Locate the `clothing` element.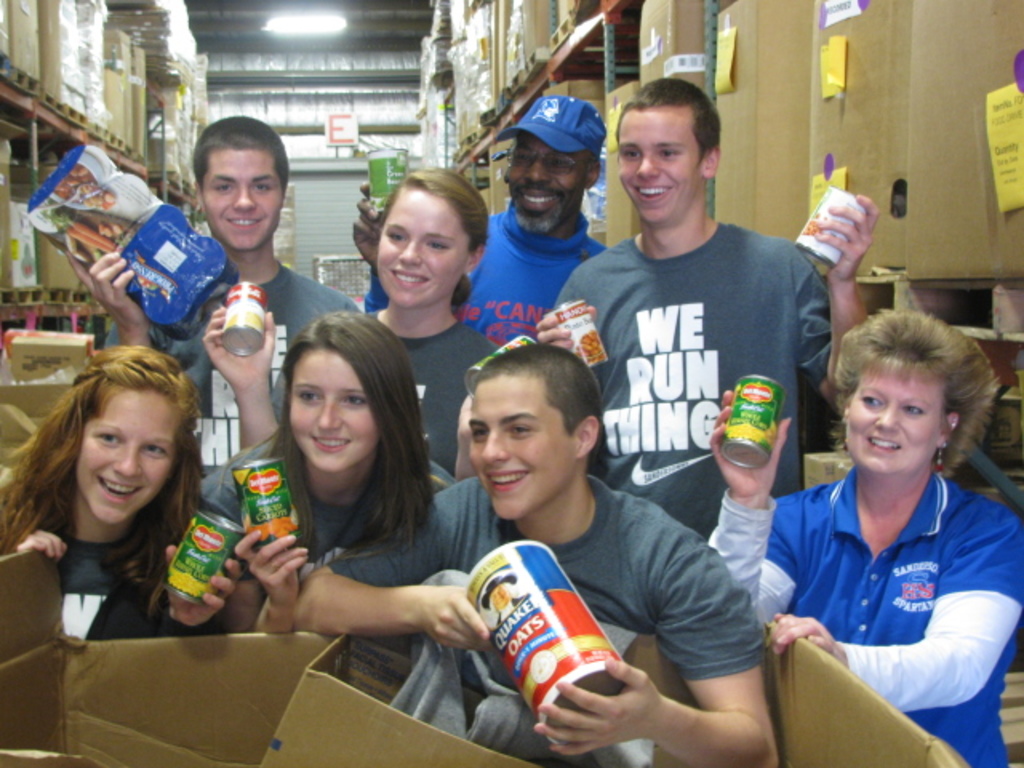
Element bbox: detection(563, 245, 838, 546).
